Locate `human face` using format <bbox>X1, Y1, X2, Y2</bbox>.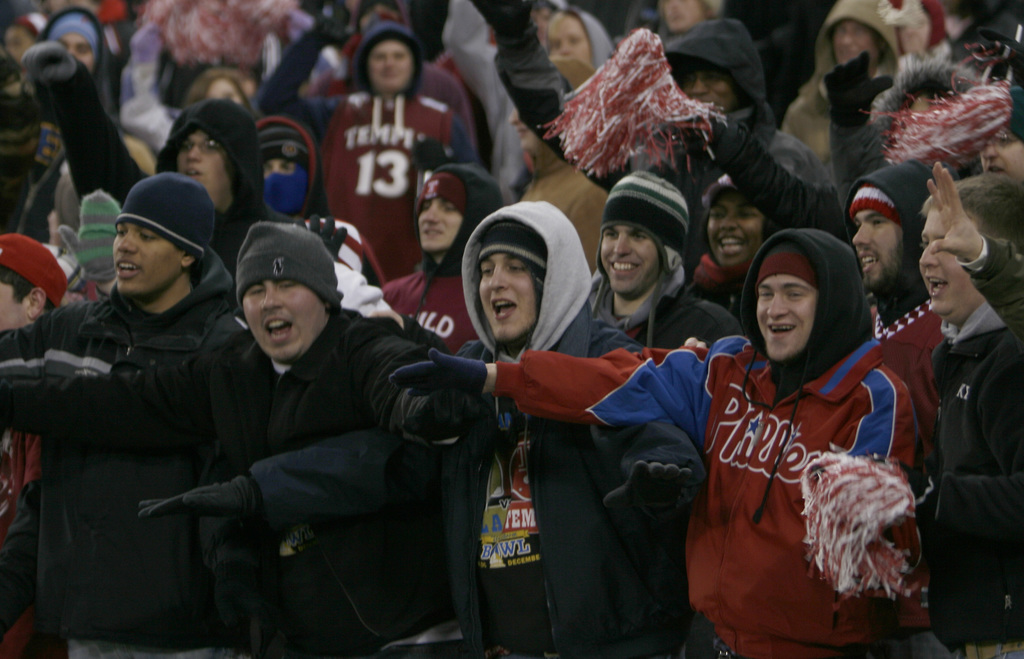
<bbox>707, 197, 767, 265</bbox>.
